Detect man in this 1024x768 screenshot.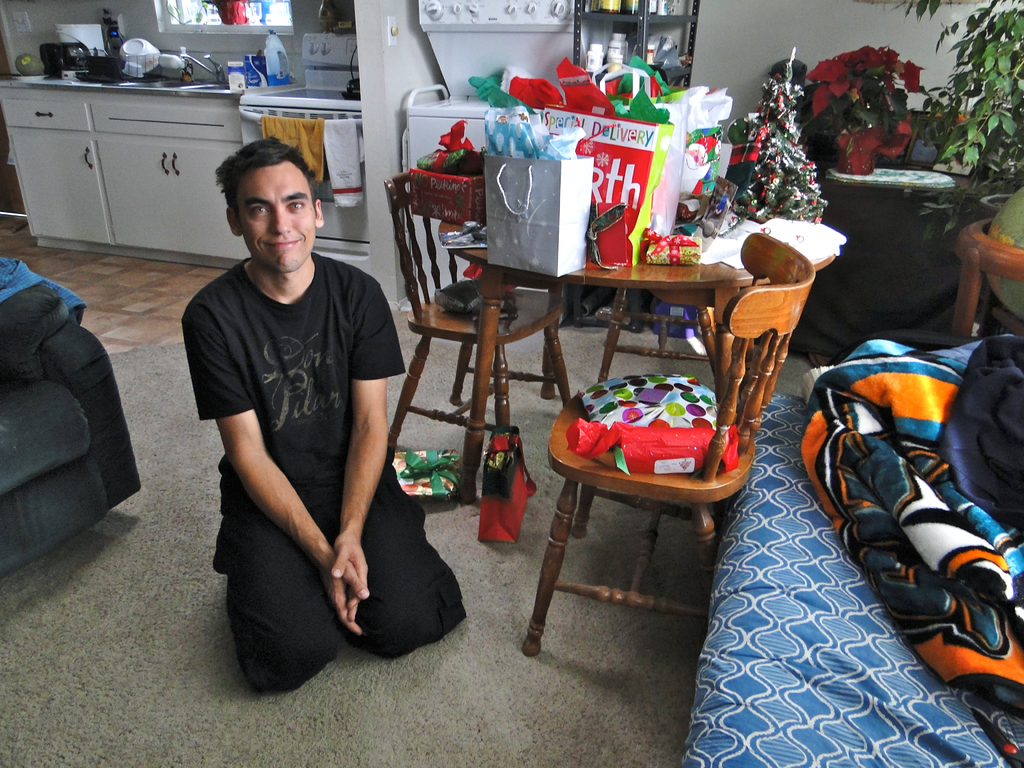
Detection: [left=174, top=127, right=513, bottom=685].
